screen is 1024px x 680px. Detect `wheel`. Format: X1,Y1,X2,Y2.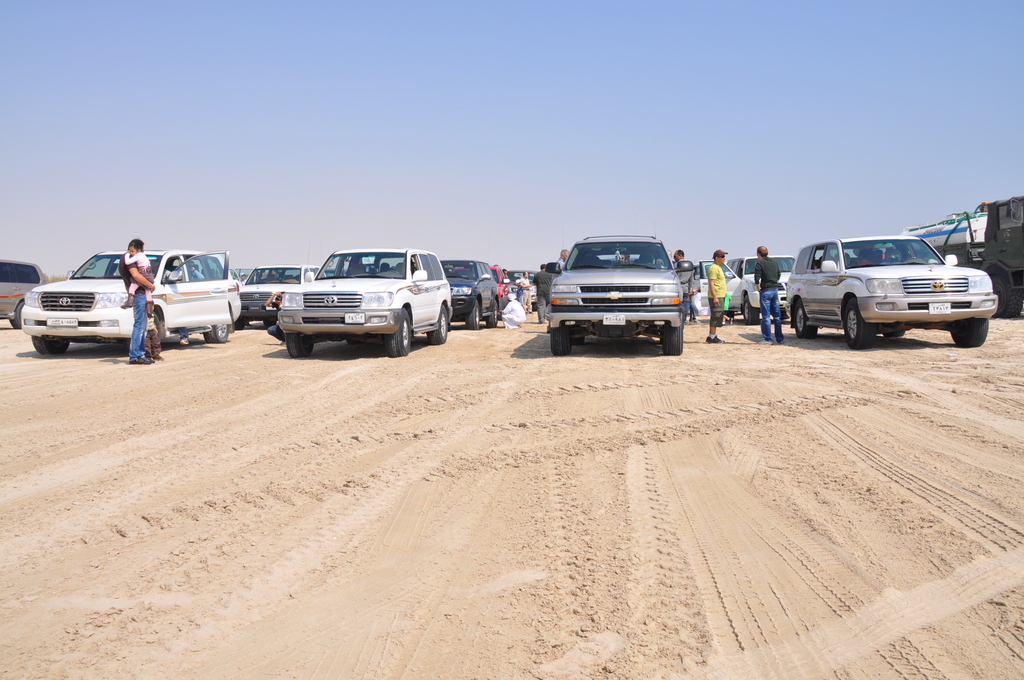
949,319,988,344.
